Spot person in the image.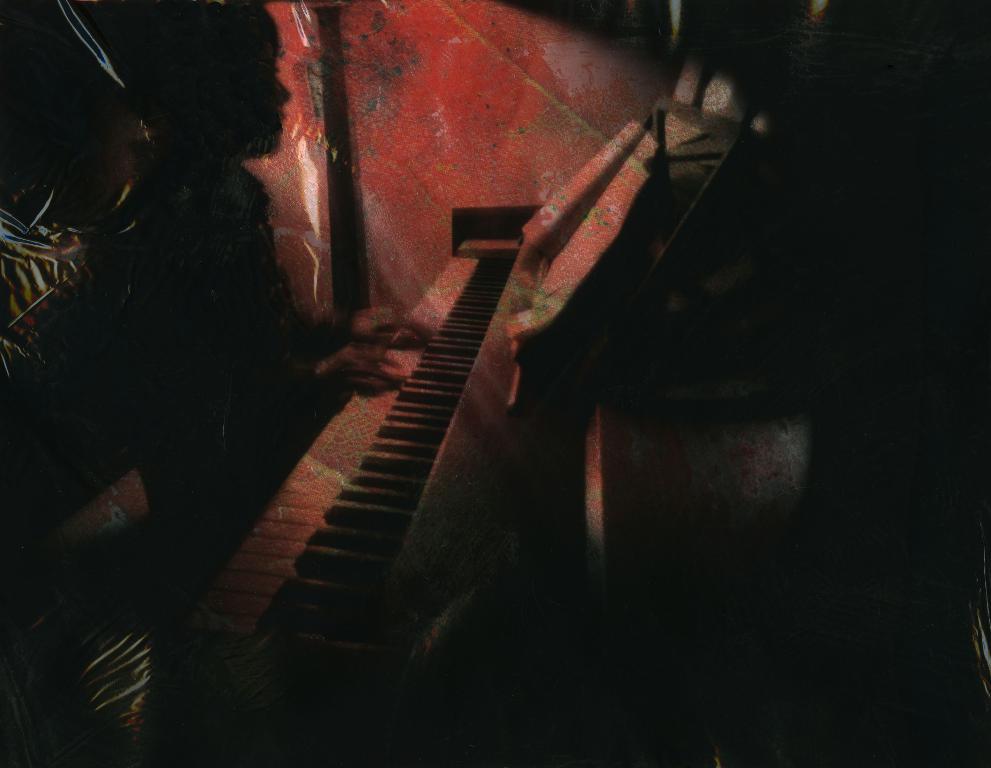
person found at {"left": 108, "top": 0, "right": 429, "bottom": 529}.
